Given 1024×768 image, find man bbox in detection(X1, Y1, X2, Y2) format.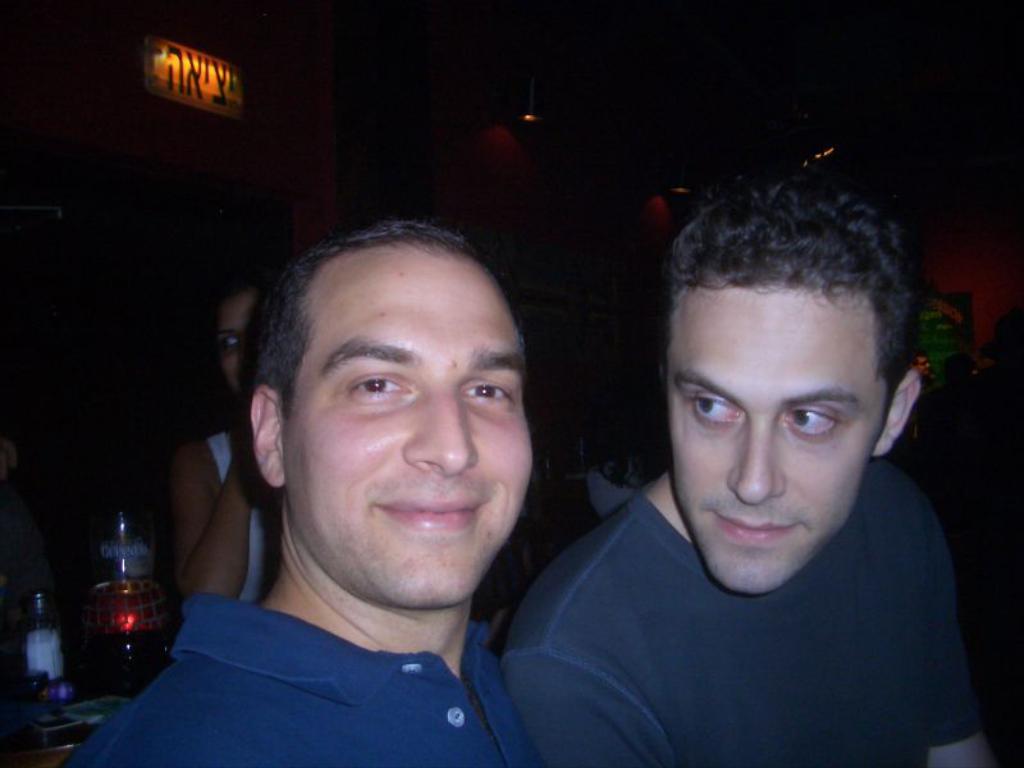
detection(495, 174, 998, 767).
